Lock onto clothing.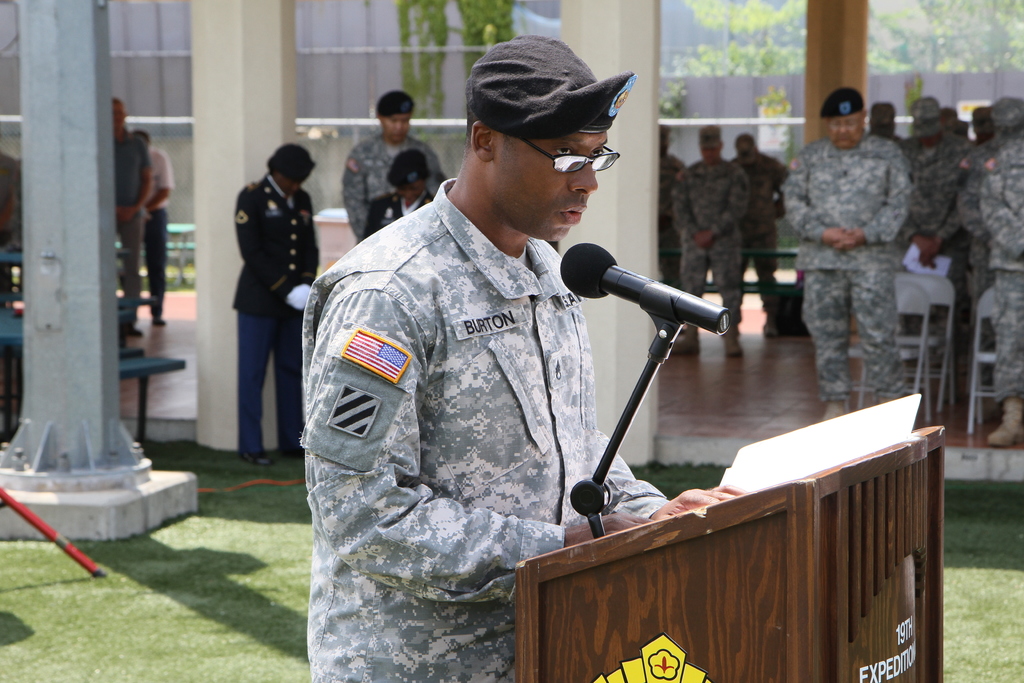
Locked: pyautogui.locateOnScreen(777, 135, 913, 393).
